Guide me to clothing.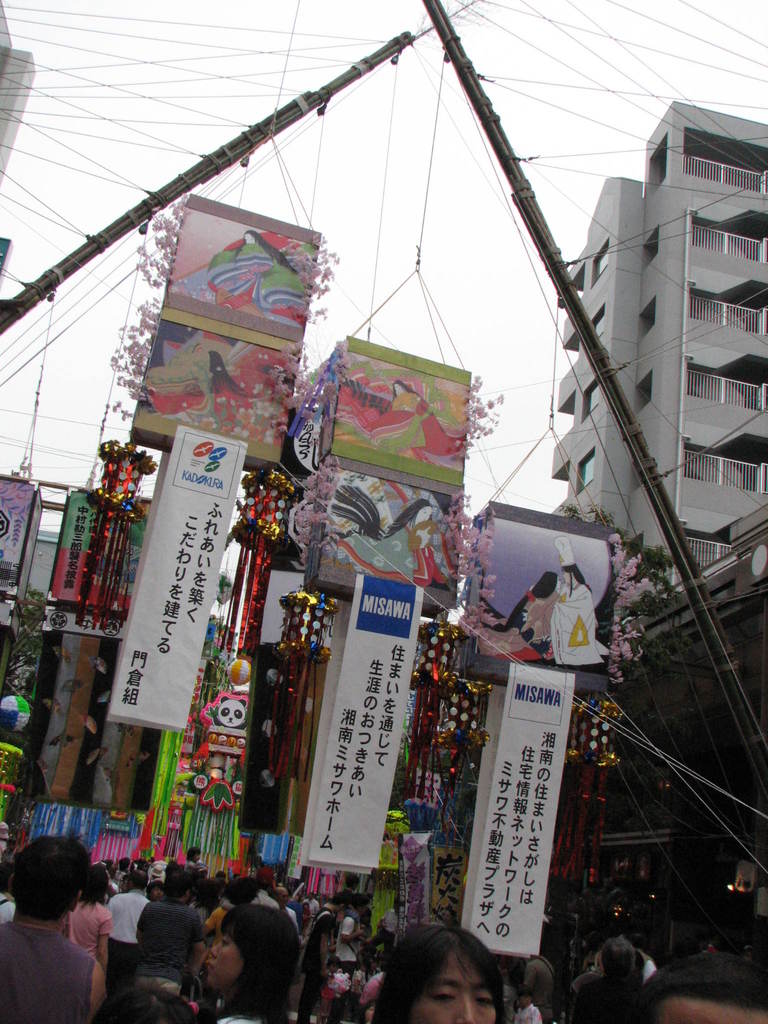
Guidance: (left=373, top=389, right=472, bottom=455).
